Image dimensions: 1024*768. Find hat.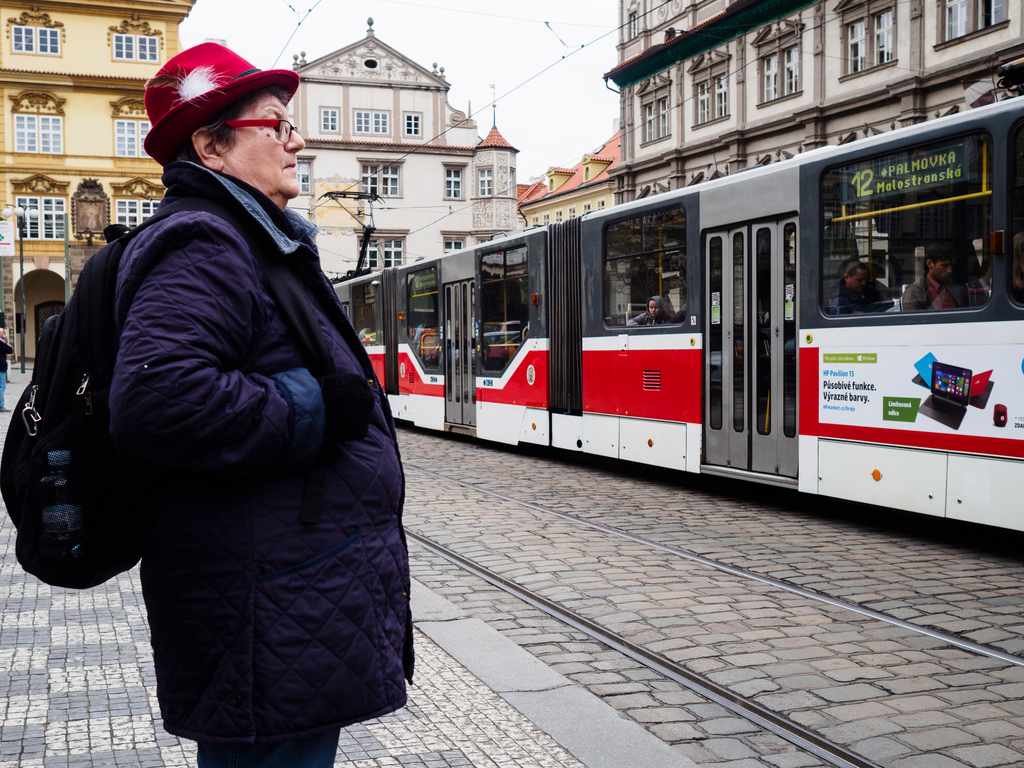
bbox=(144, 43, 303, 166).
